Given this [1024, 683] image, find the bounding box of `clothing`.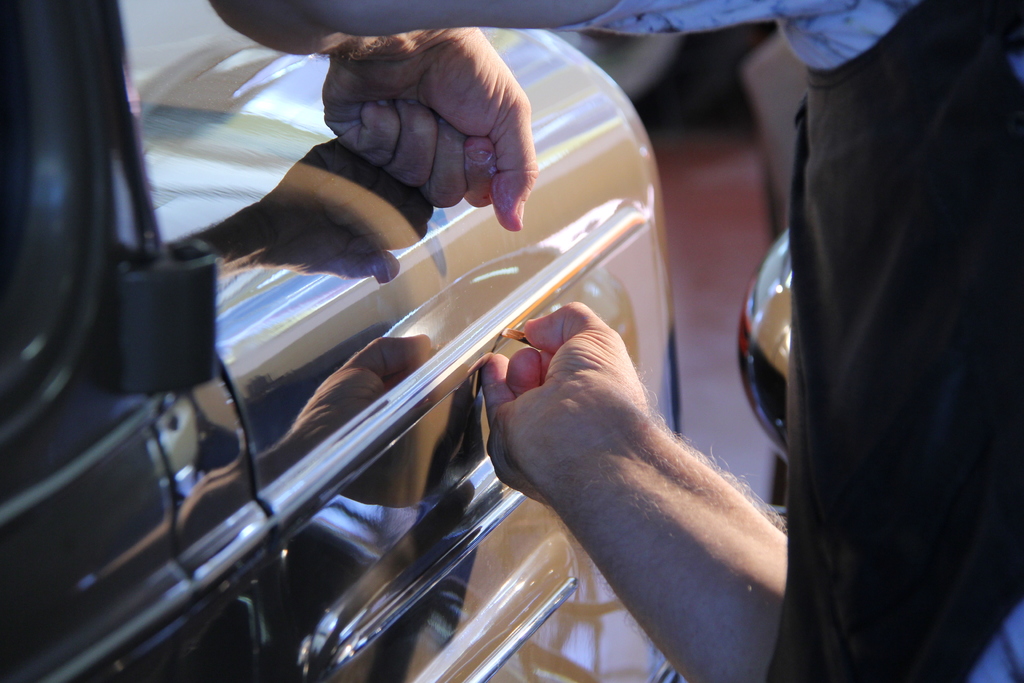
(769, 0, 1023, 682).
